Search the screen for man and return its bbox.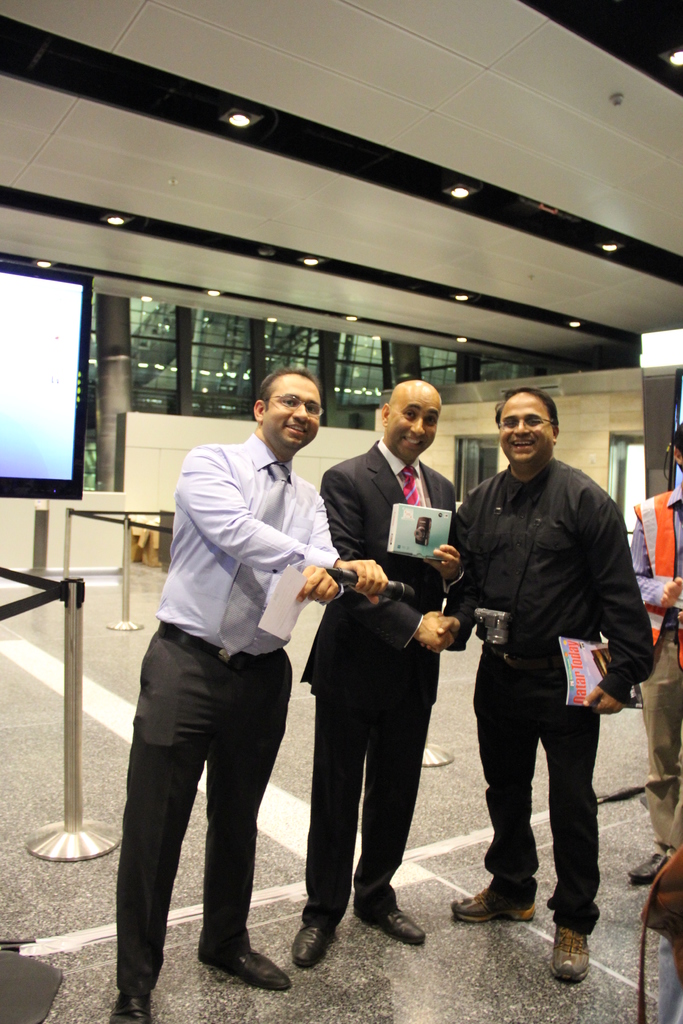
Found: bbox=(108, 372, 343, 986).
